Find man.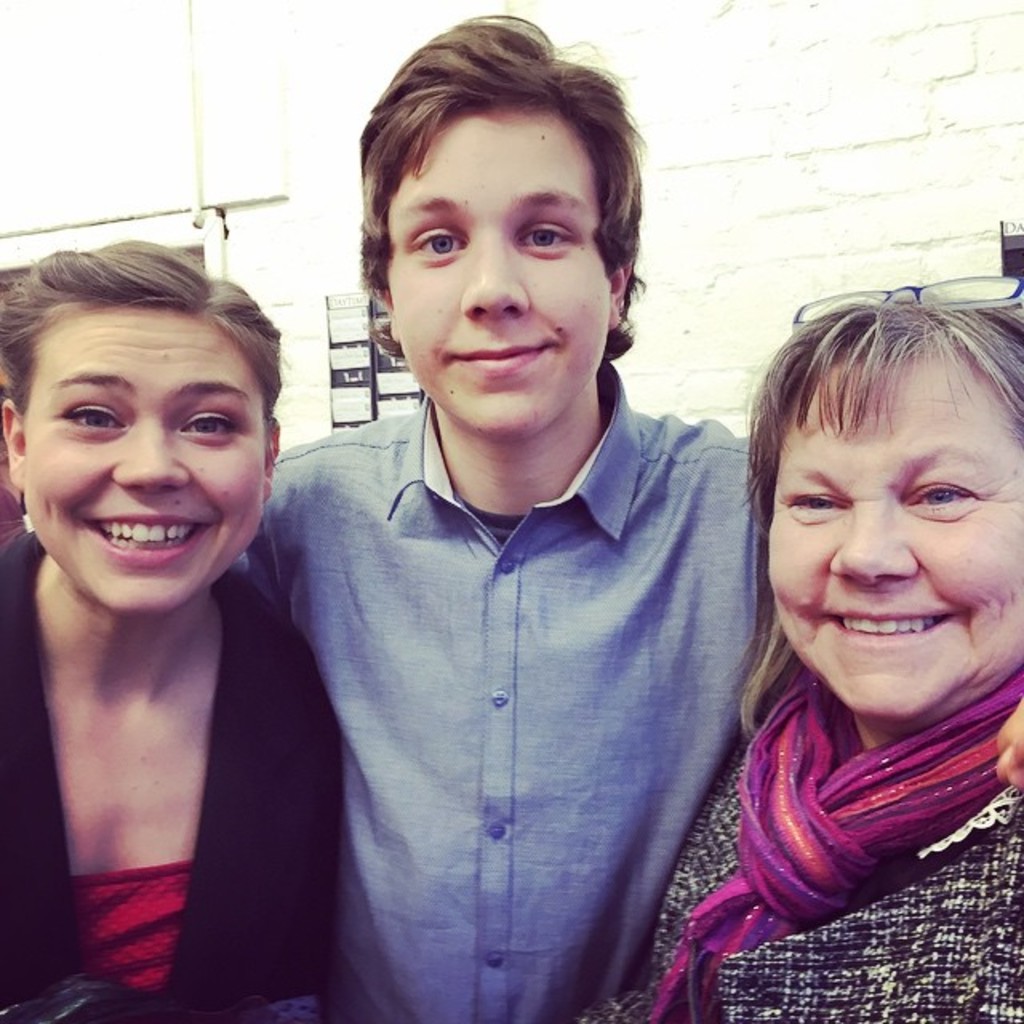
[x1=219, y1=6, x2=1022, y2=1022].
